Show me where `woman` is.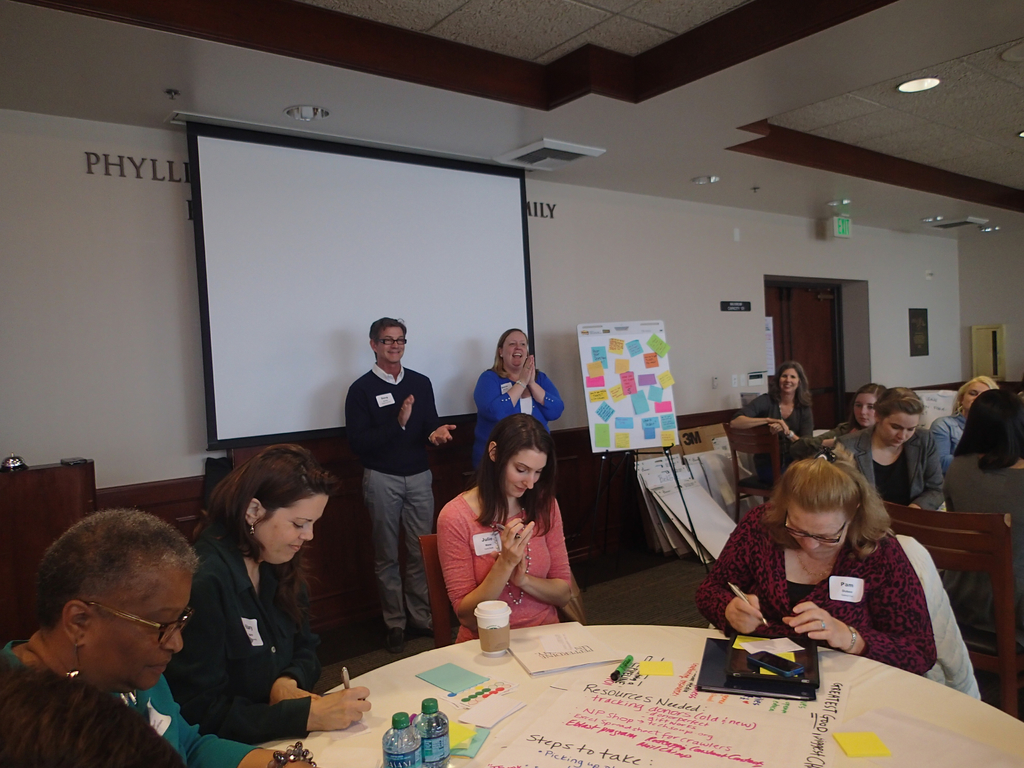
`woman` is at (left=723, top=361, right=816, bottom=493).
